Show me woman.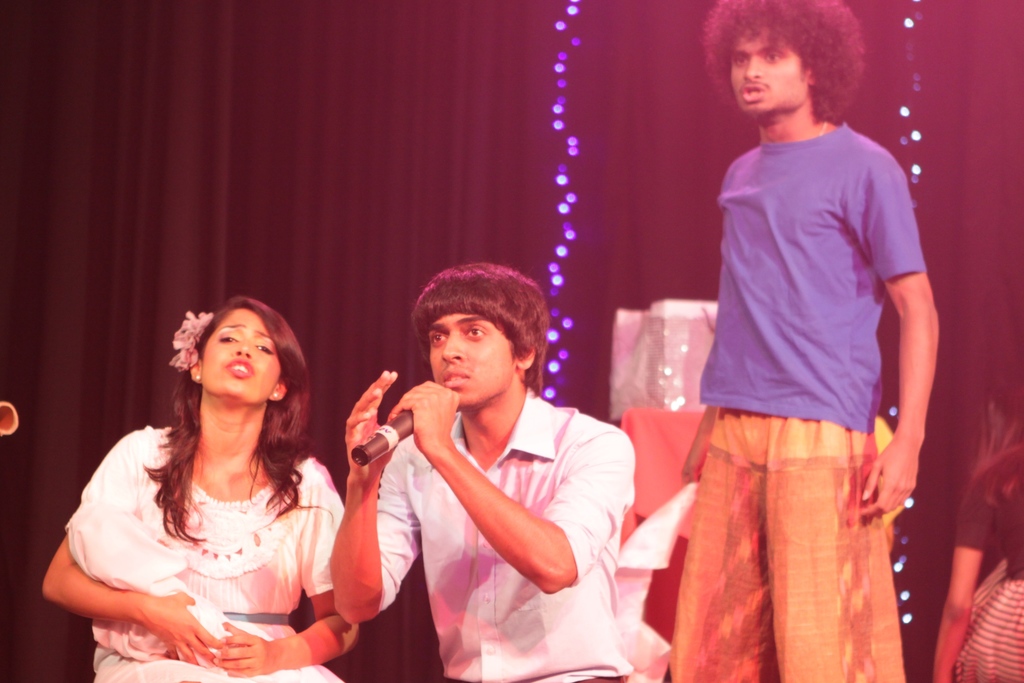
woman is here: x1=31 y1=285 x2=367 y2=682.
